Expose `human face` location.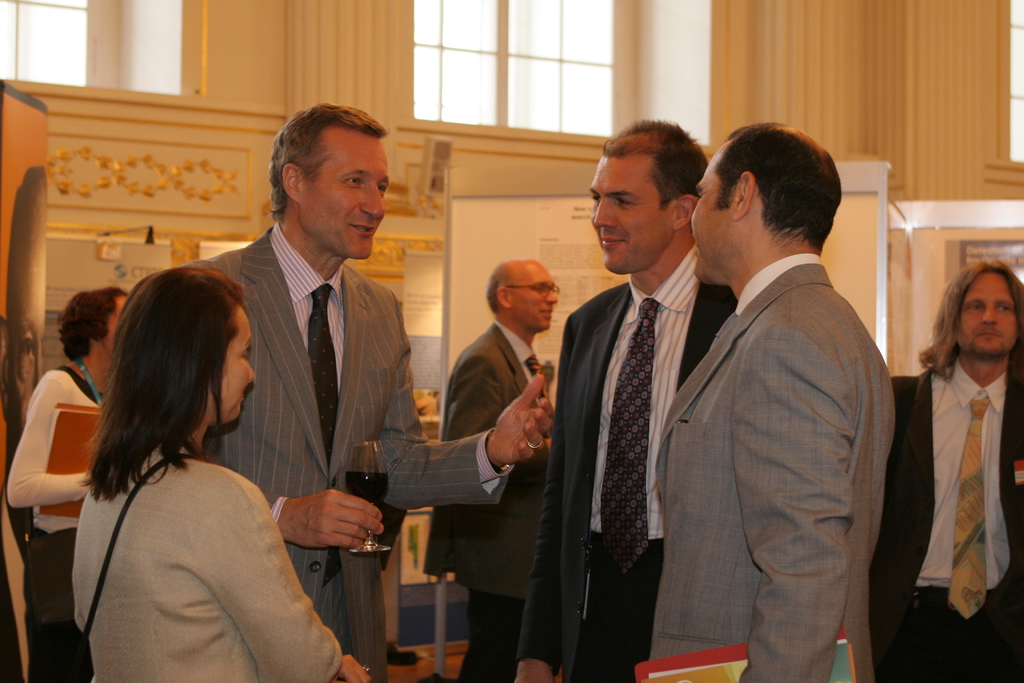
Exposed at x1=302 y1=133 x2=388 y2=259.
